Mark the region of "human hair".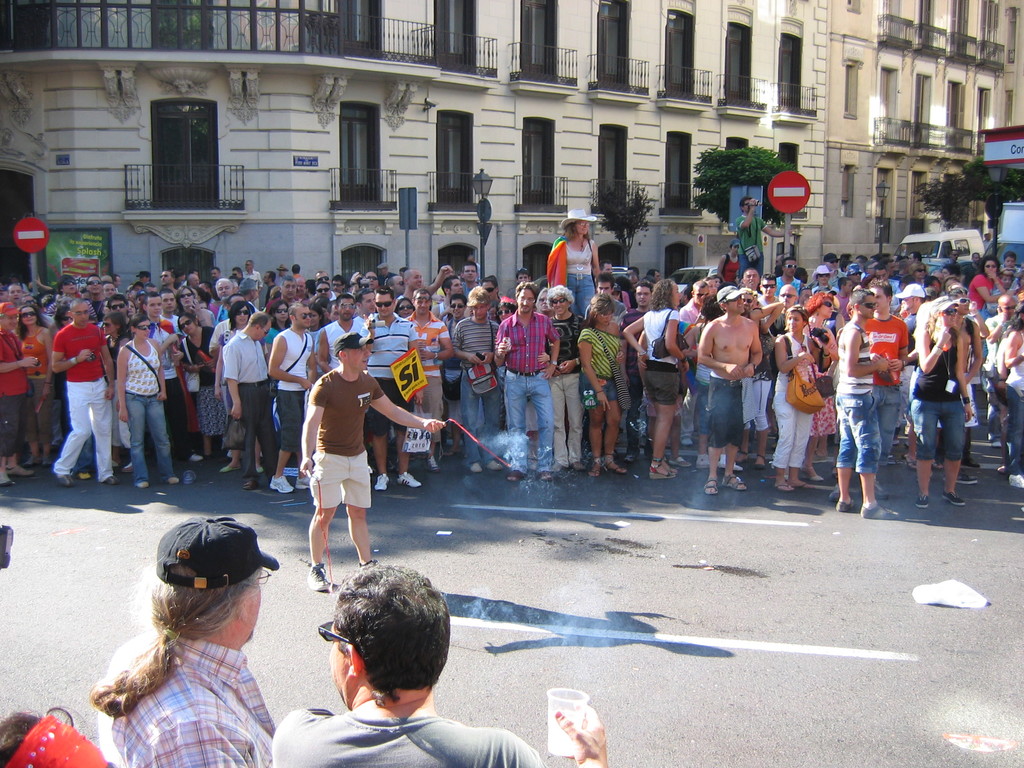
Region: 596:292:616:316.
